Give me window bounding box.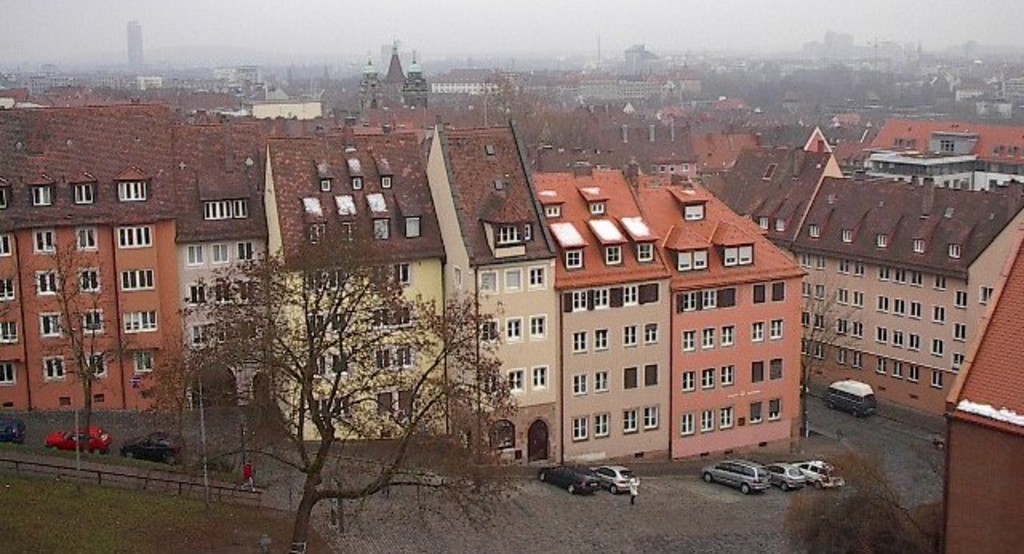
l=706, t=367, r=717, b=387.
